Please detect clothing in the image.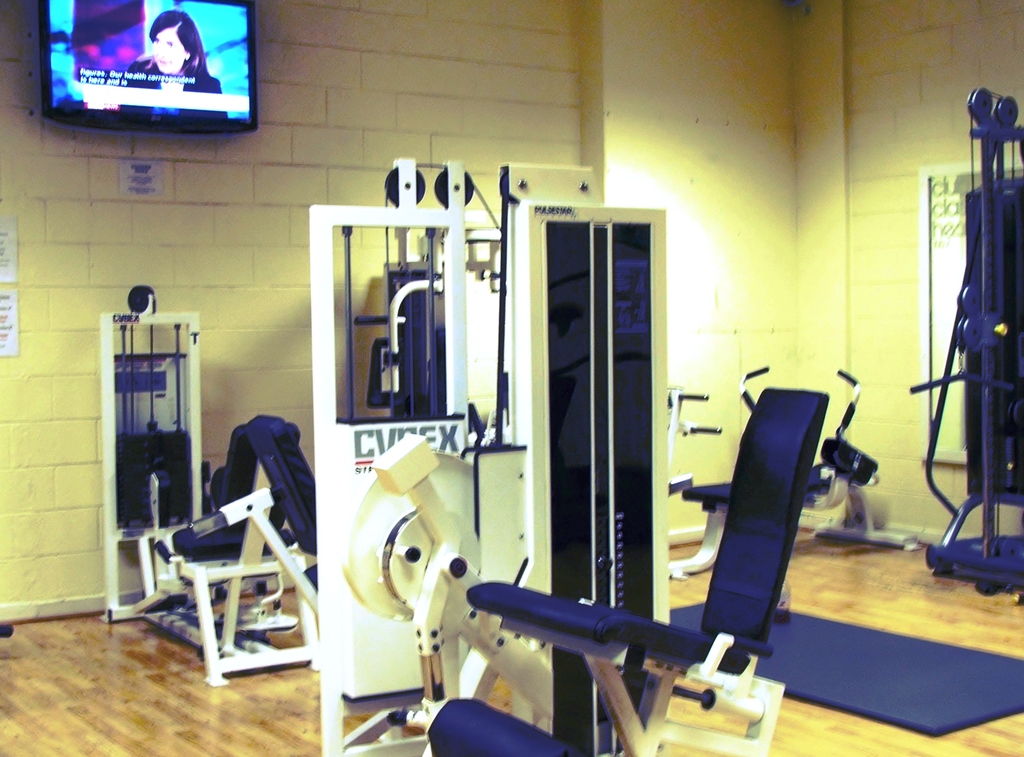
(110, 57, 227, 122).
